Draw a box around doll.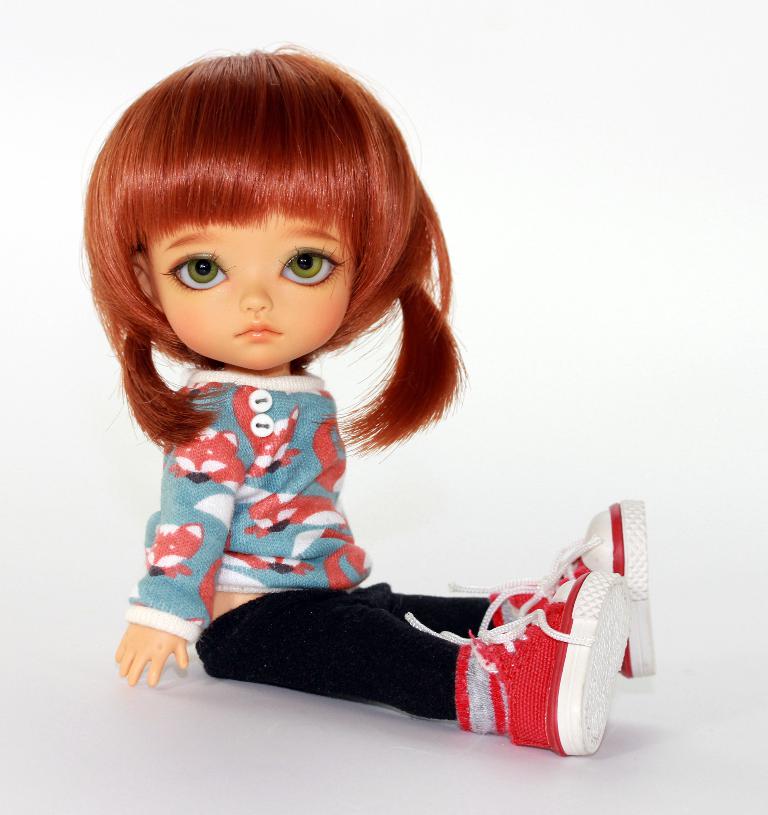
pyautogui.locateOnScreen(83, 51, 592, 751).
